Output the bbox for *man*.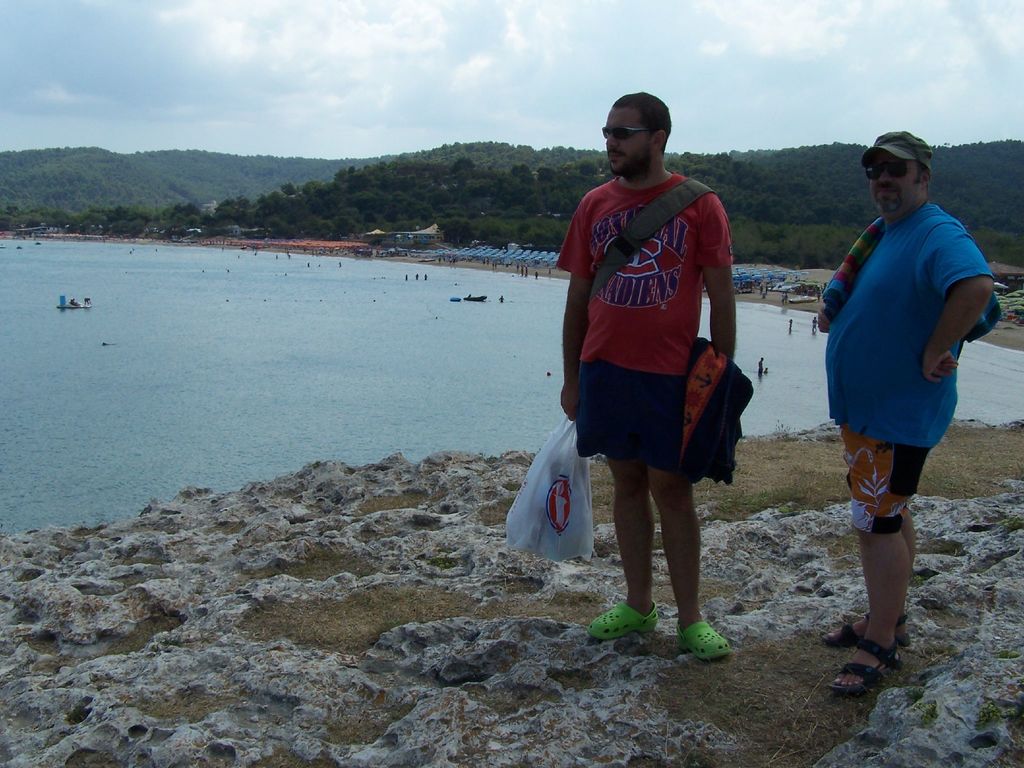
(left=550, top=89, right=738, bottom=662).
